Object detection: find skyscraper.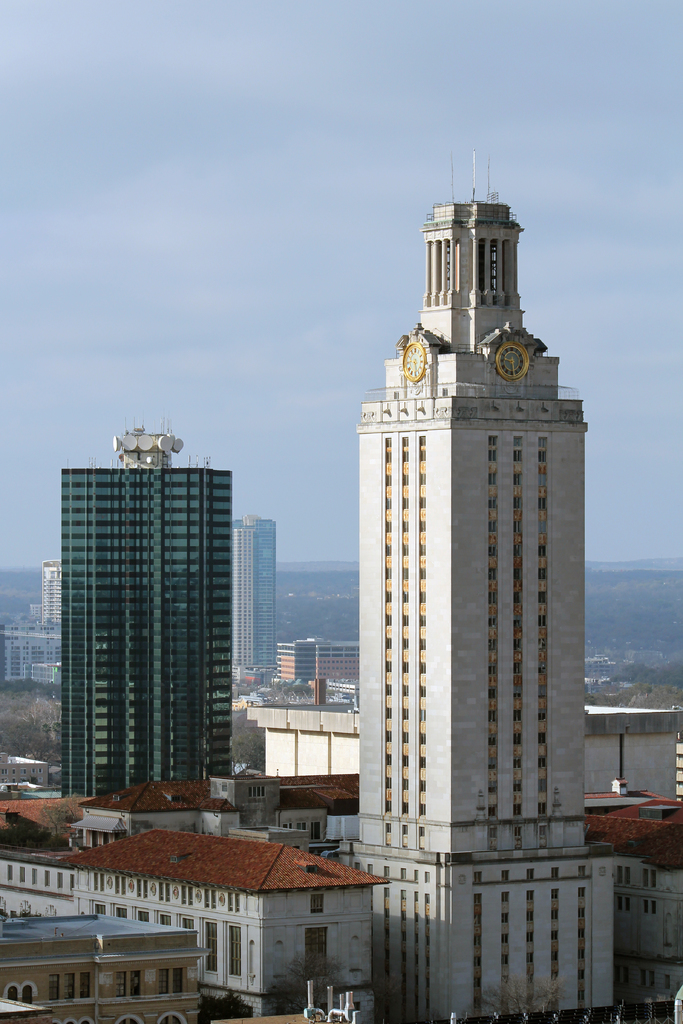
bbox=(352, 163, 613, 1023).
